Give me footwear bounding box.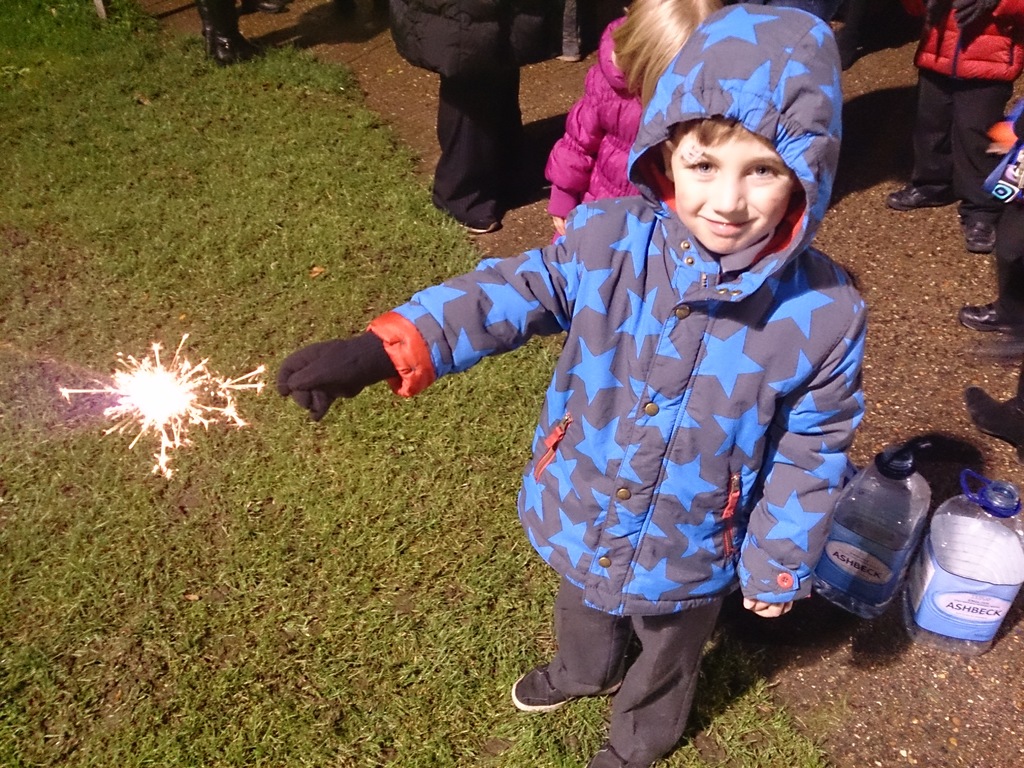
[left=515, top=658, right=616, bottom=708].
